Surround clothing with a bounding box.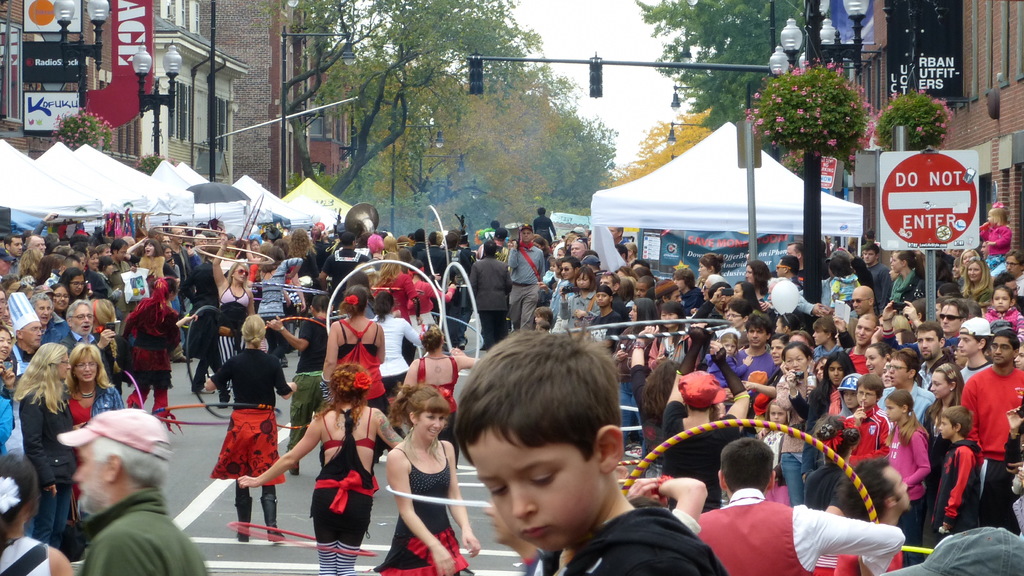
left=301, top=403, right=371, bottom=559.
